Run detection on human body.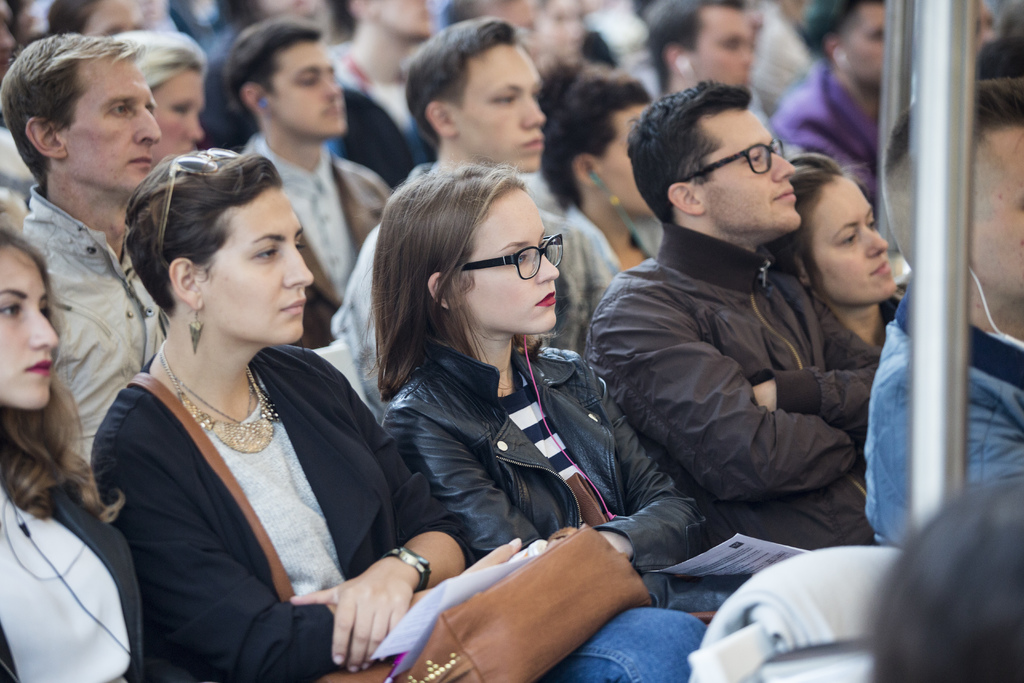
Result: select_region(211, 8, 404, 363).
